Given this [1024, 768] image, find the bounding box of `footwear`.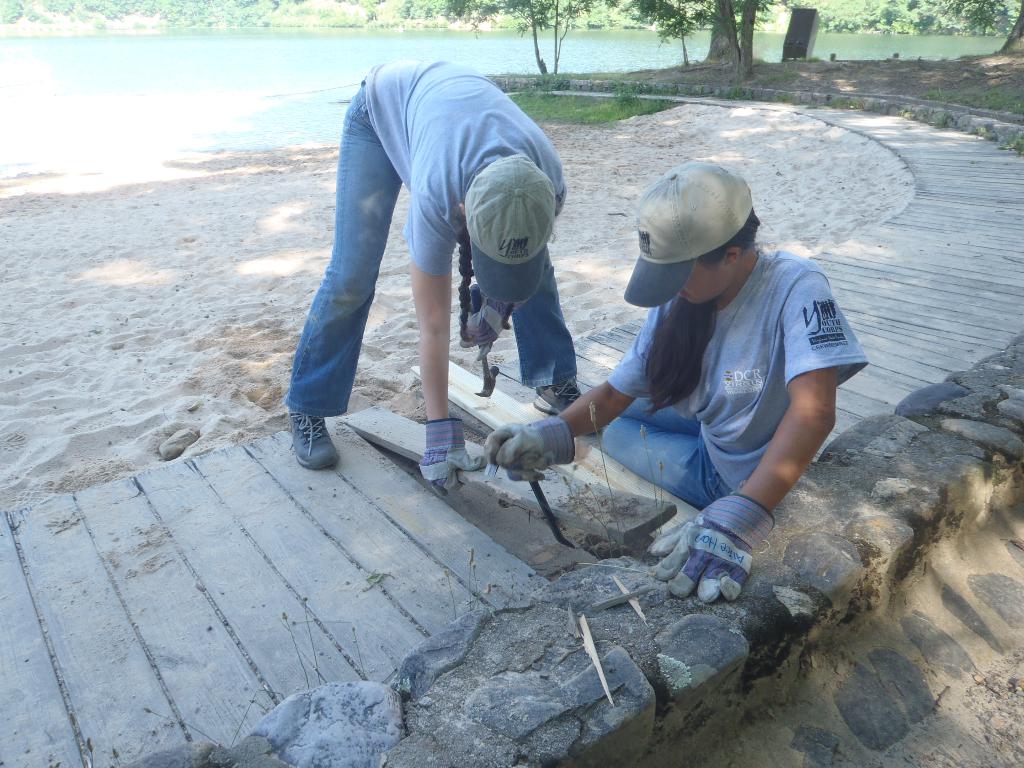
BBox(532, 376, 584, 416).
